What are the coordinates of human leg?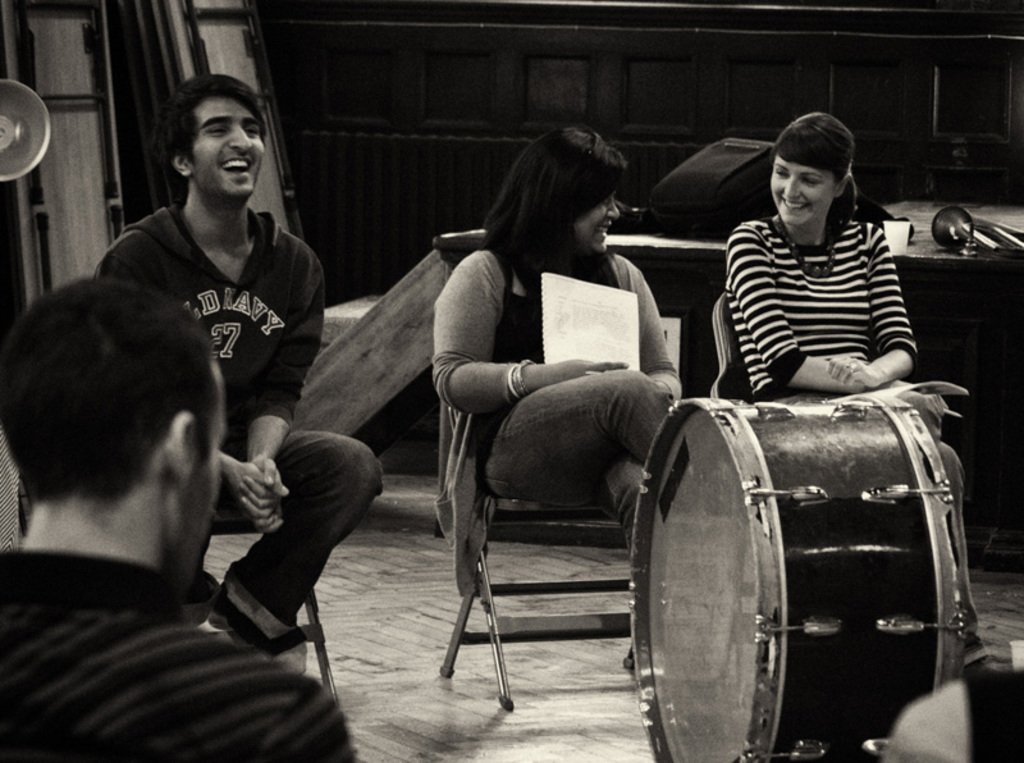
rect(205, 425, 383, 675).
